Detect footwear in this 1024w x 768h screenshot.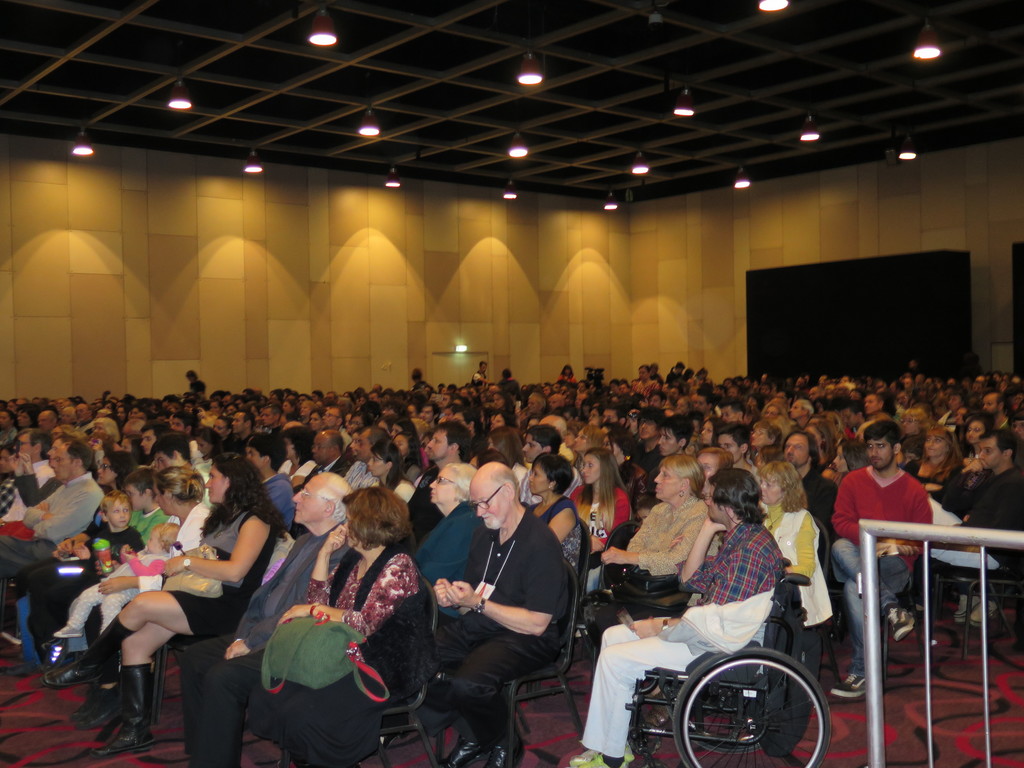
Detection: {"left": 89, "top": 659, "right": 156, "bottom": 760}.
